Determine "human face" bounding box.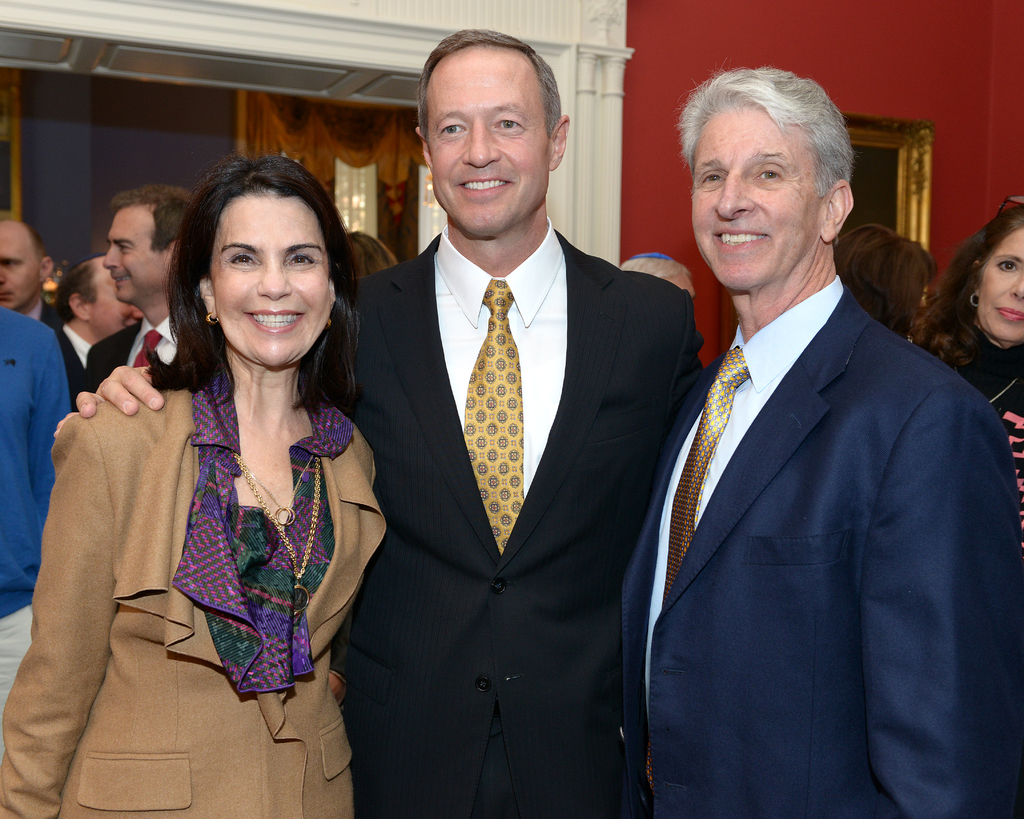
Determined: Rect(104, 207, 174, 305).
